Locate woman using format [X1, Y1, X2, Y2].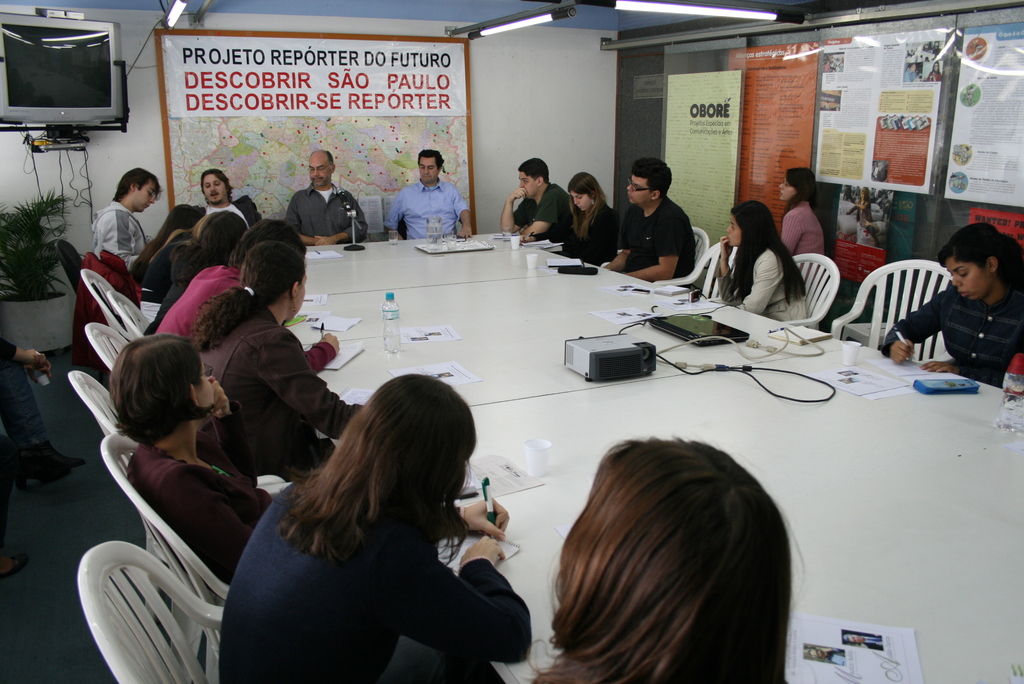
[128, 204, 205, 286].
